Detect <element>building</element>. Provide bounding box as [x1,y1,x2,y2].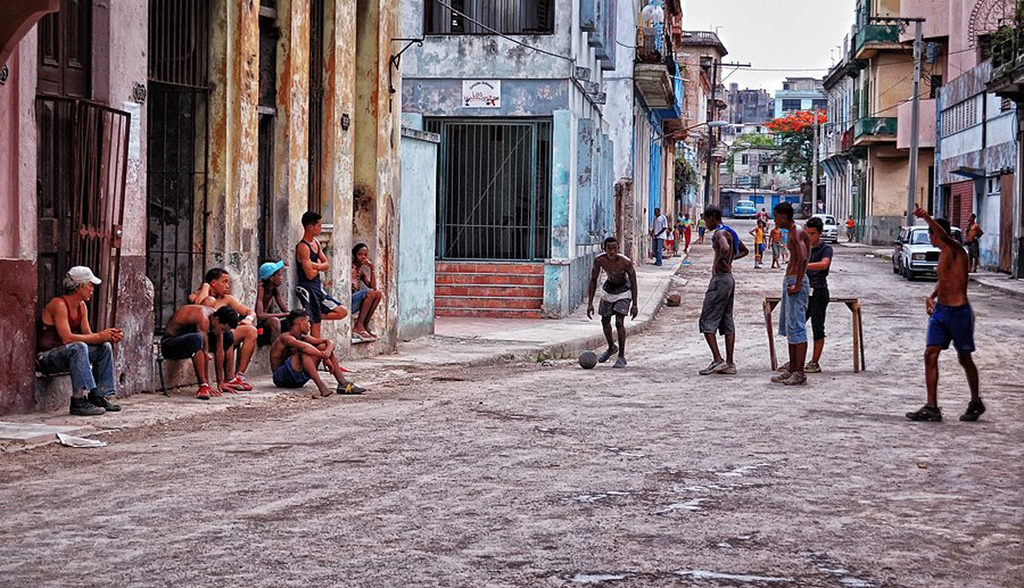
[388,0,631,321].
